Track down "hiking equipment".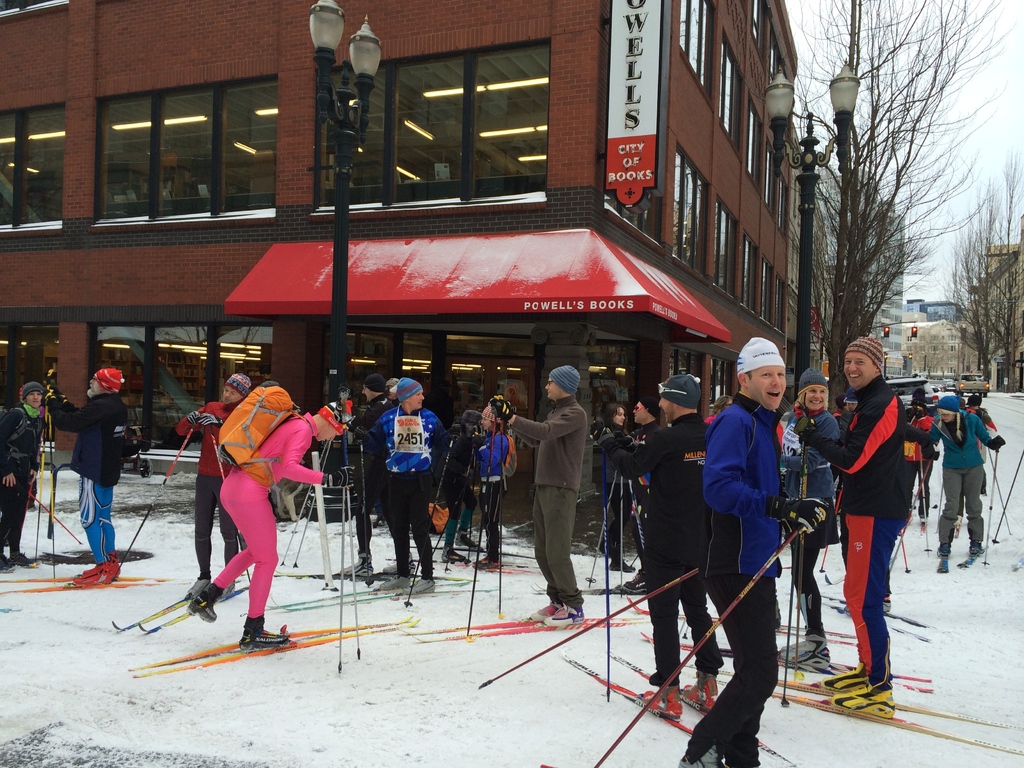
Tracked to 466,452,484,569.
